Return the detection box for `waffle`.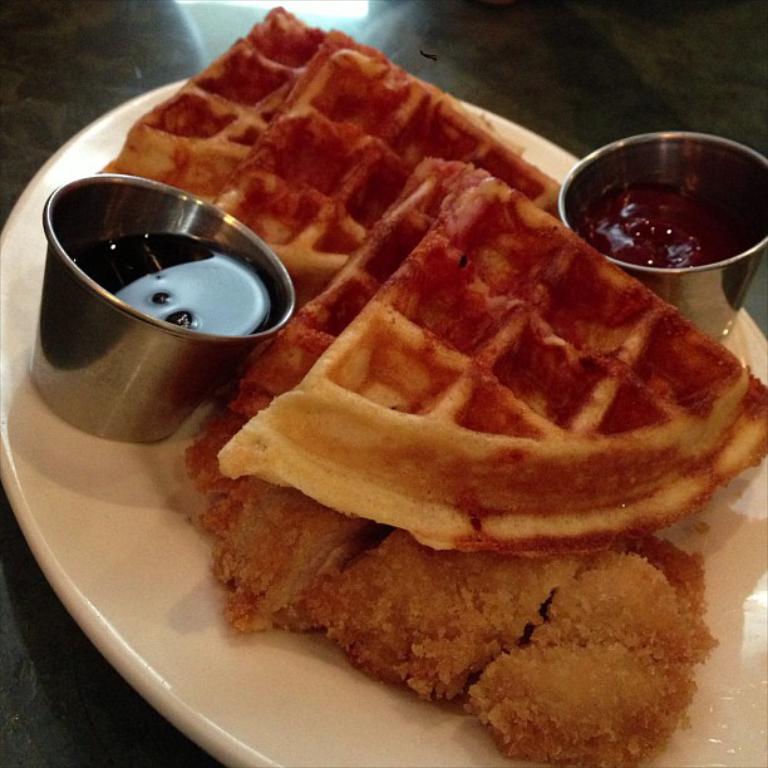
crop(221, 26, 563, 299).
